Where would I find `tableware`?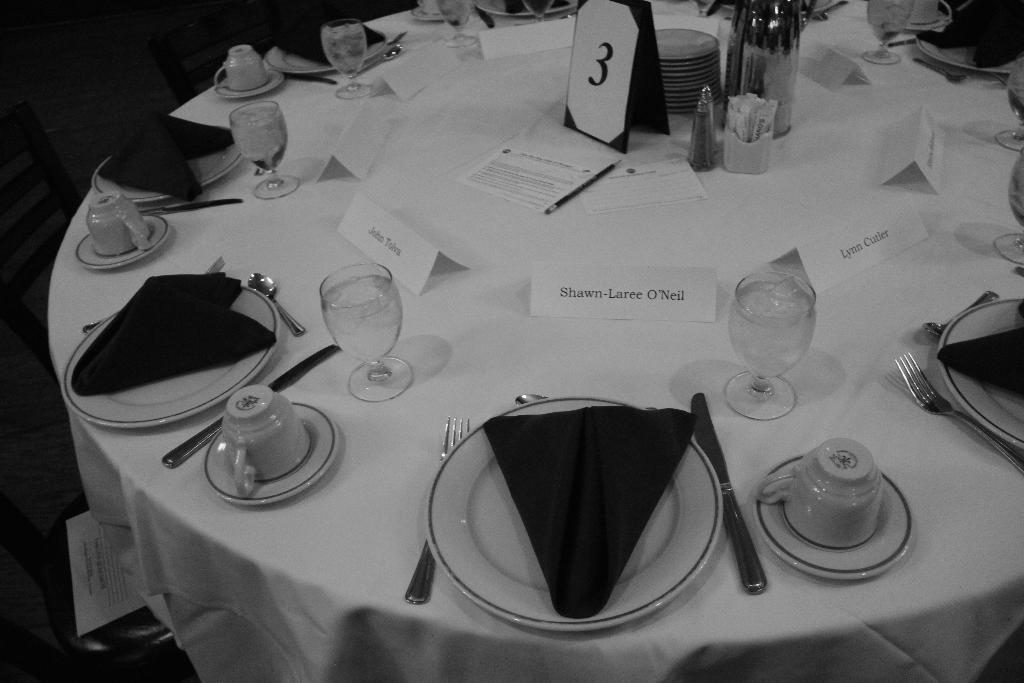
At rect(892, 347, 1023, 479).
